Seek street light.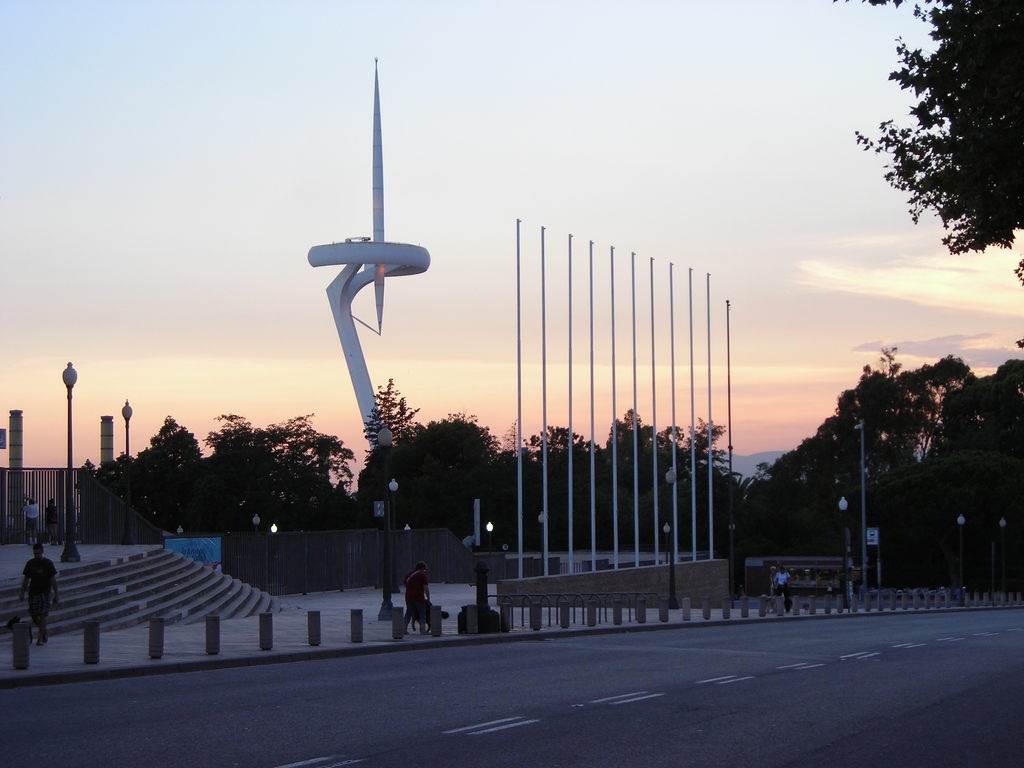
box(956, 513, 966, 597).
